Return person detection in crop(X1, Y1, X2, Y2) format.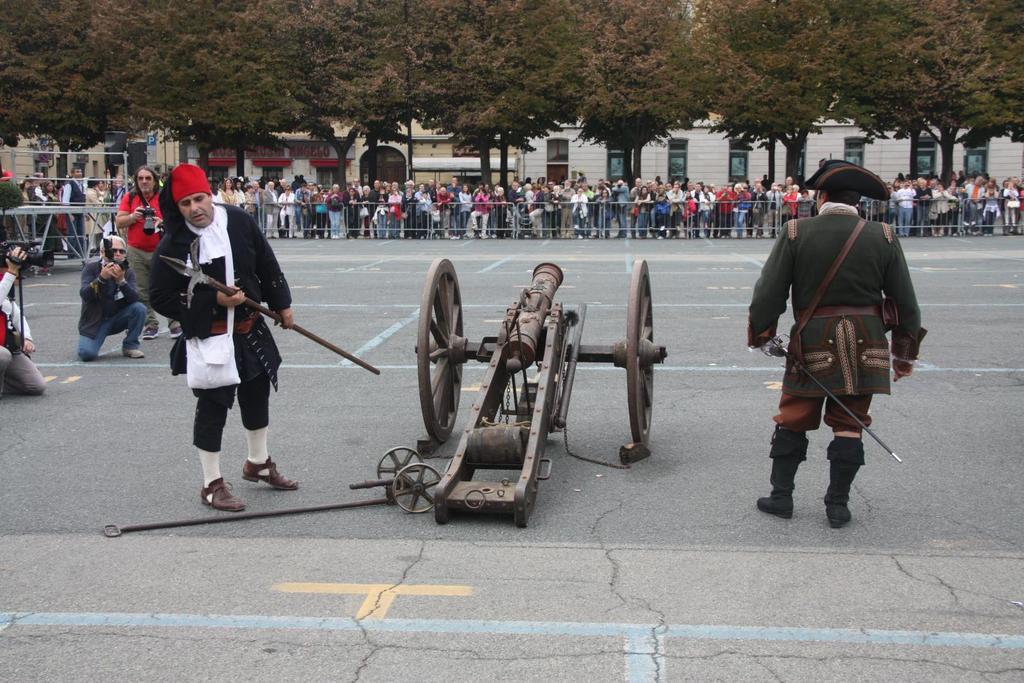
crop(69, 230, 149, 367).
